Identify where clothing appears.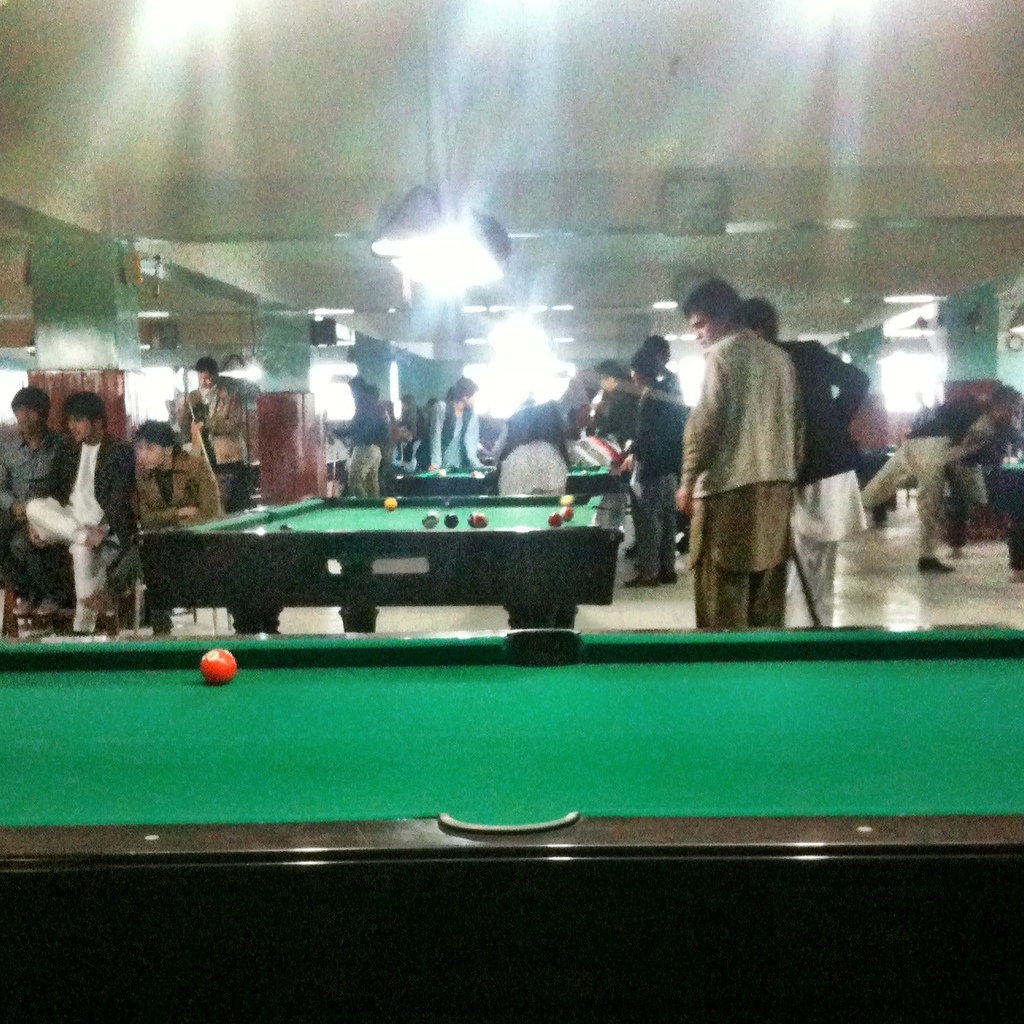
Appears at detection(131, 447, 217, 526).
